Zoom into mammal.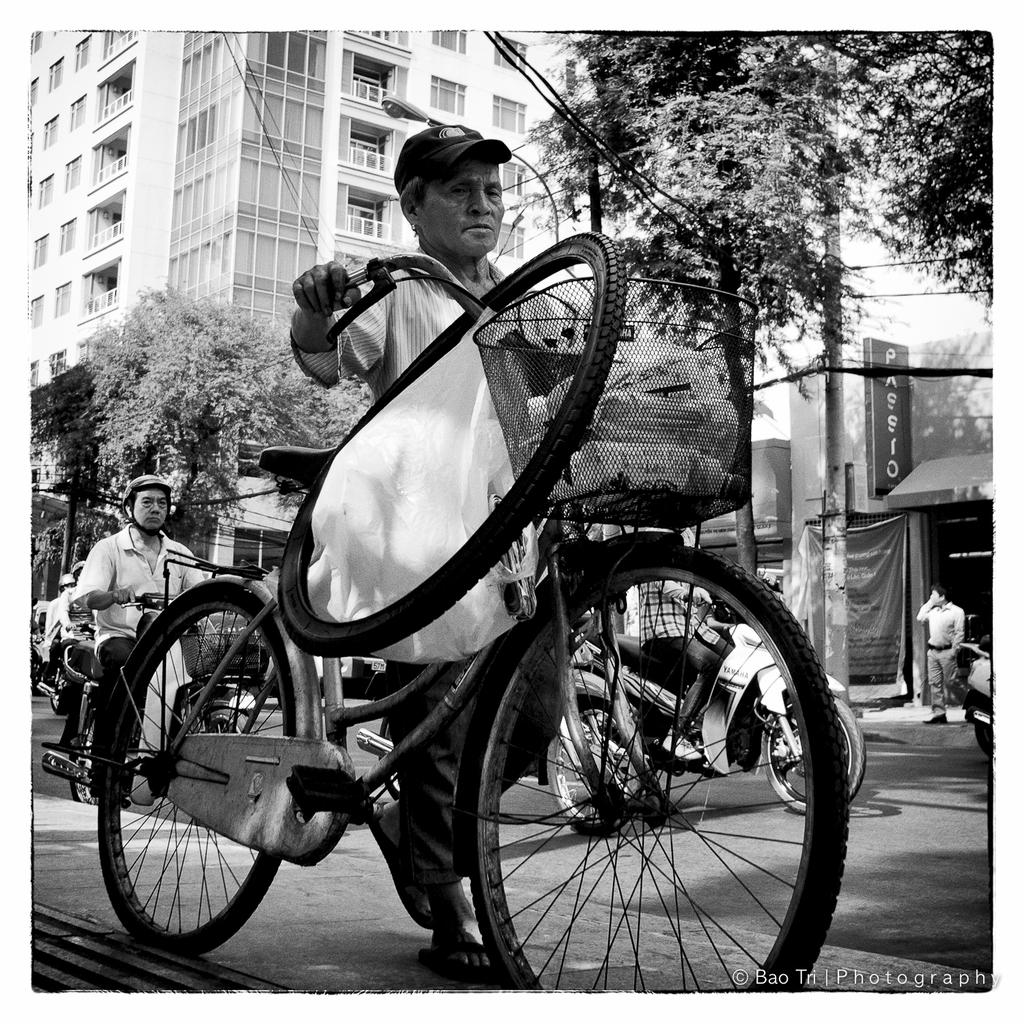
Zoom target: [x1=66, y1=465, x2=201, y2=782].
